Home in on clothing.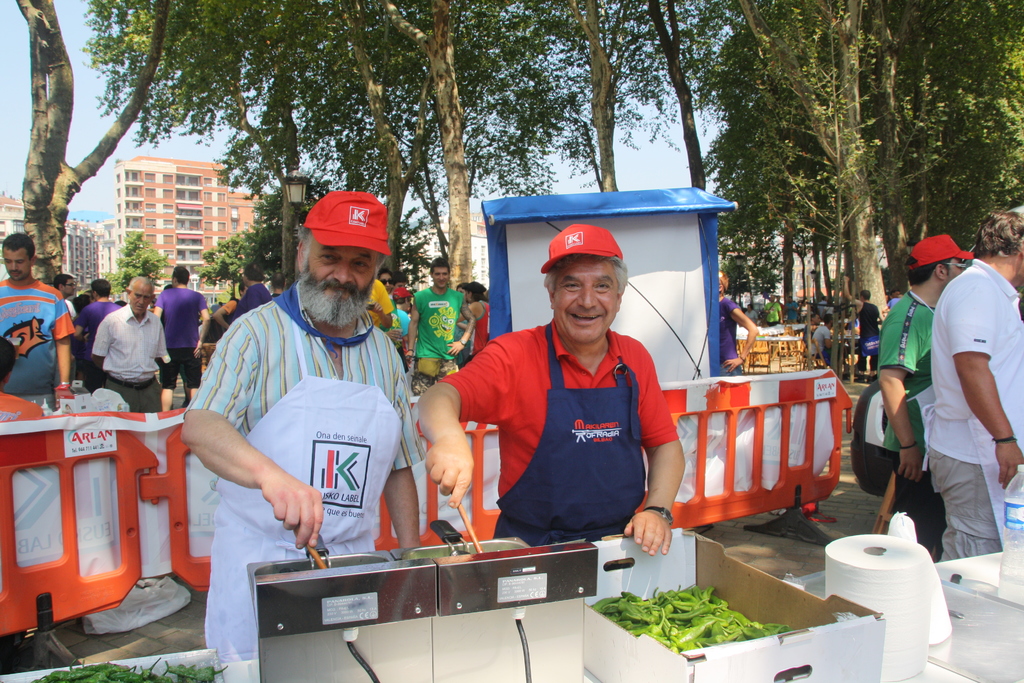
Homed in at (left=856, top=303, right=883, bottom=359).
